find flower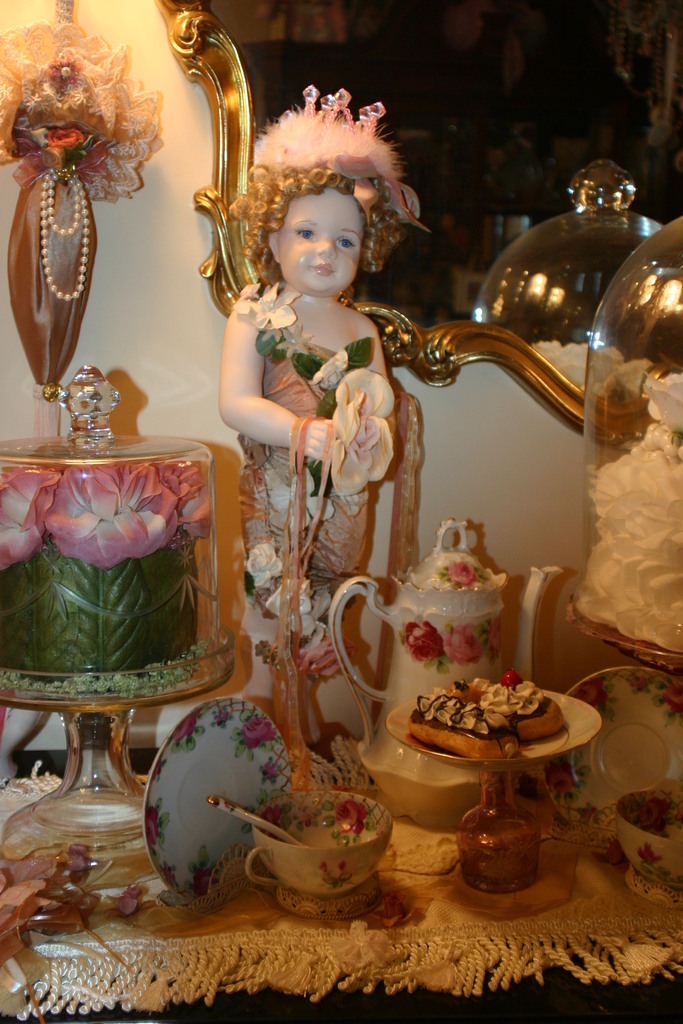
crop(331, 797, 365, 836)
